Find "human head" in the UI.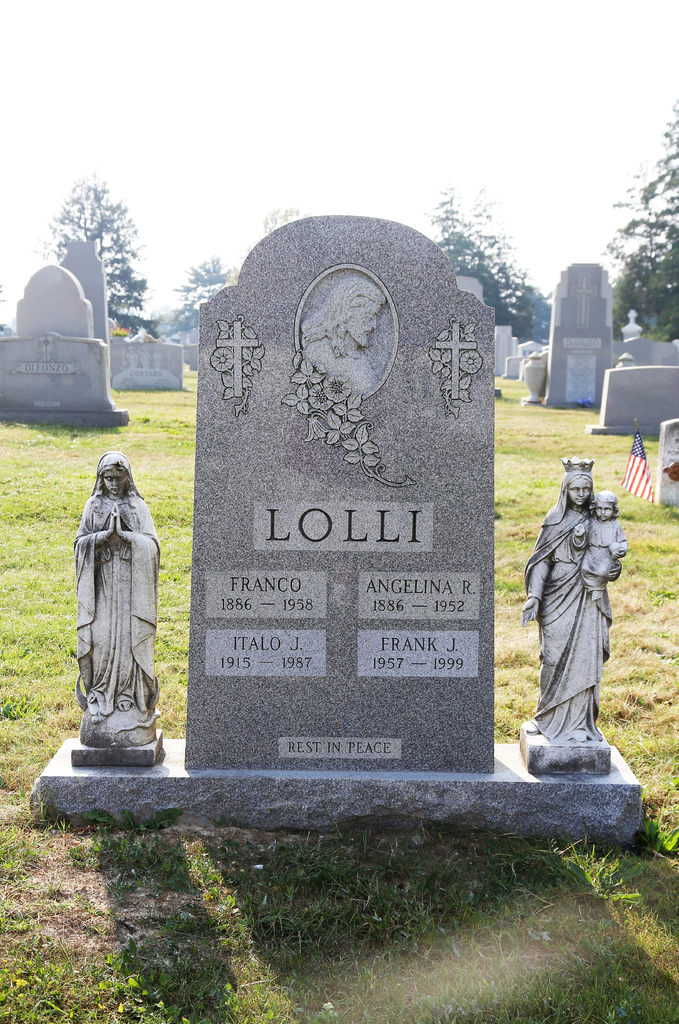
UI element at select_region(324, 276, 387, 350).
